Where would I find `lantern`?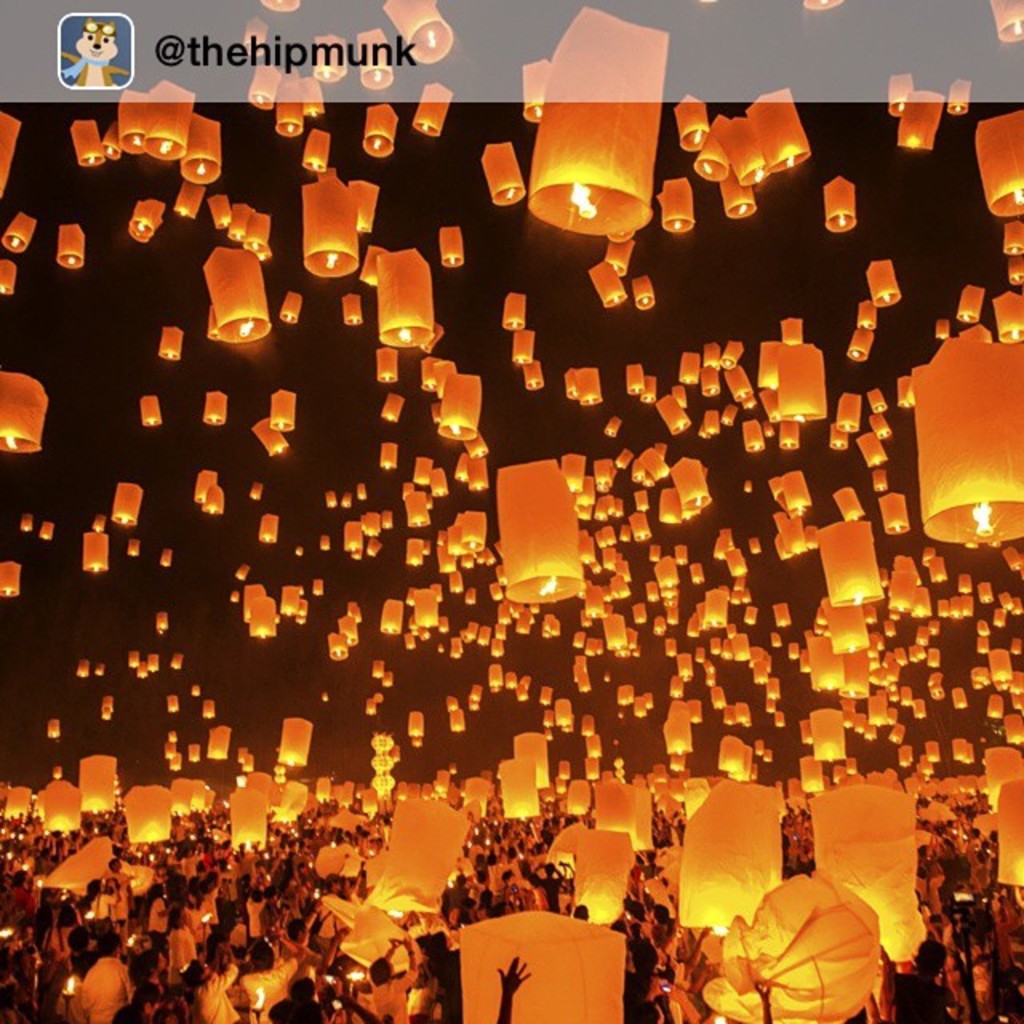
At Rect(234, 789, 264, 850).
